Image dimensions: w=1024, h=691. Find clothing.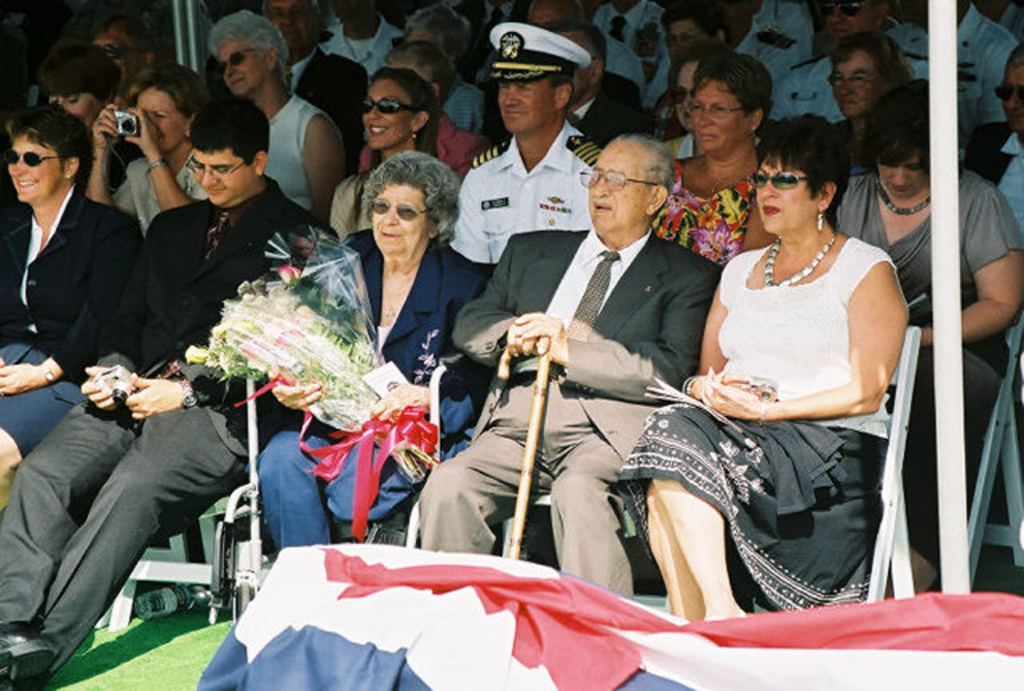
bbox(836, 156, 995, 531).
